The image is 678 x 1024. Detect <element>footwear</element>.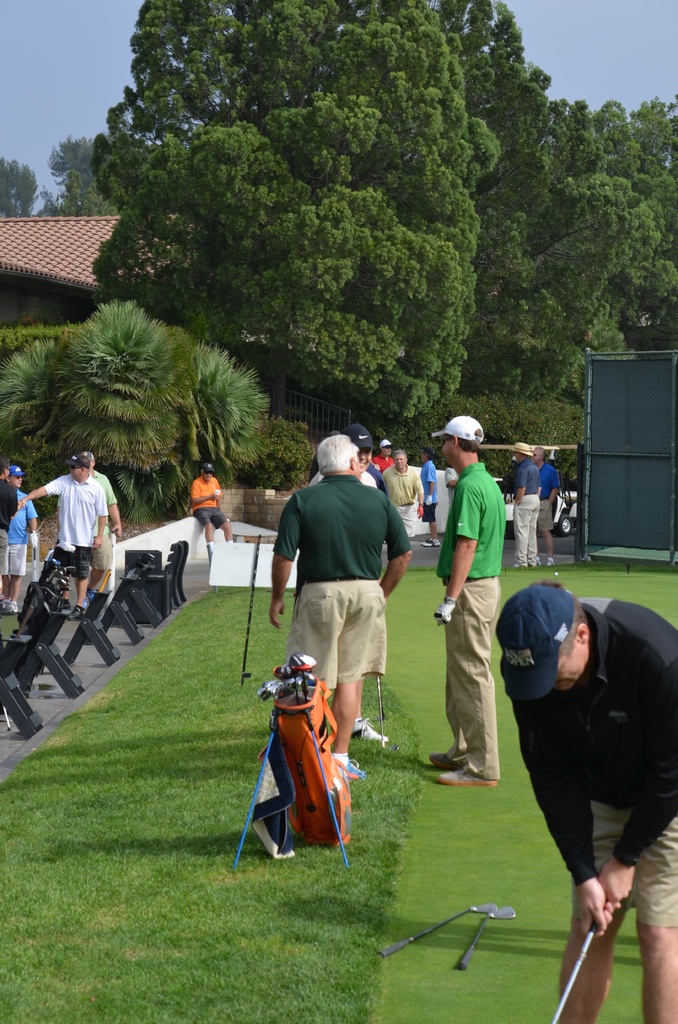
Detection: x1=66, y1=607, x2=80, y2=620.
